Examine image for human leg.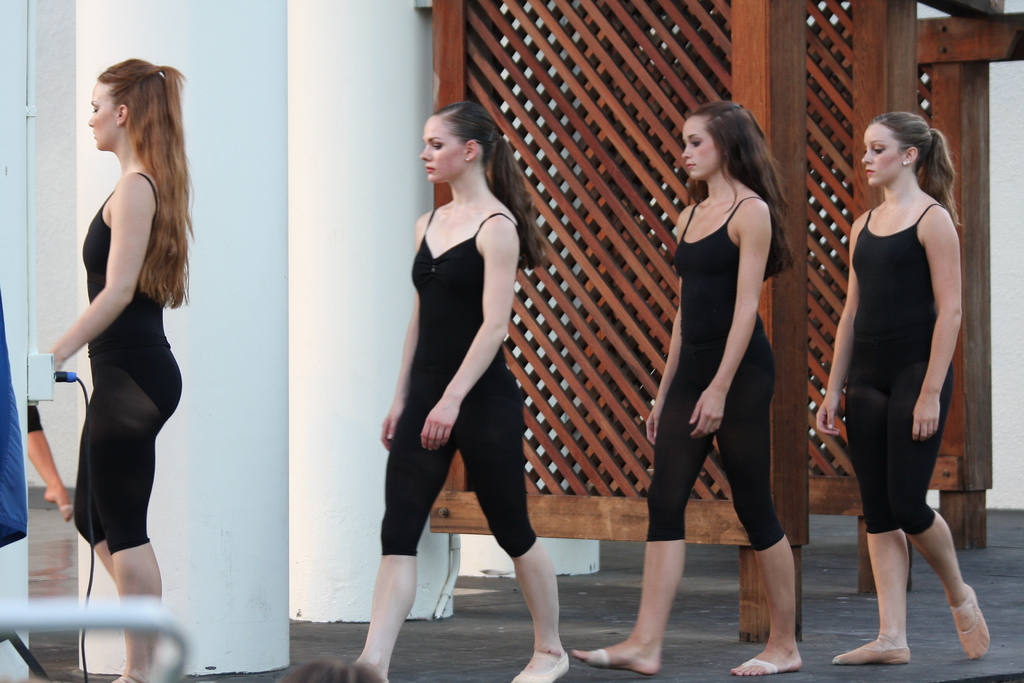
Examination result: [572,372,711,663].
